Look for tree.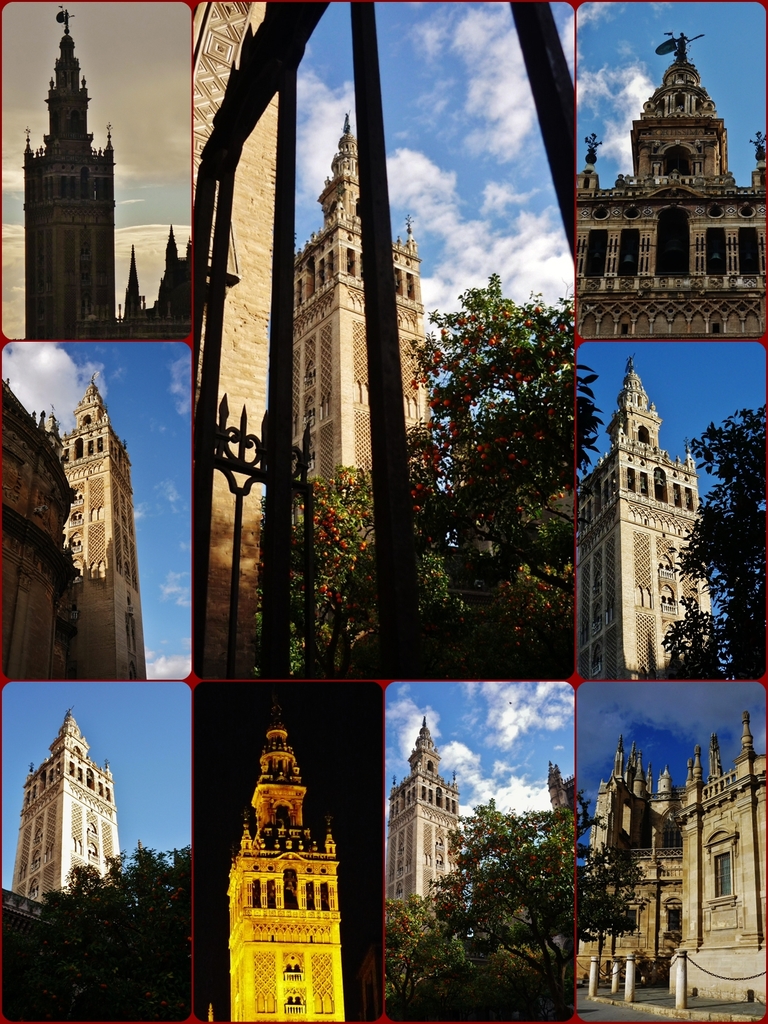
Found: bbox=(248, 457, 391, 683).
